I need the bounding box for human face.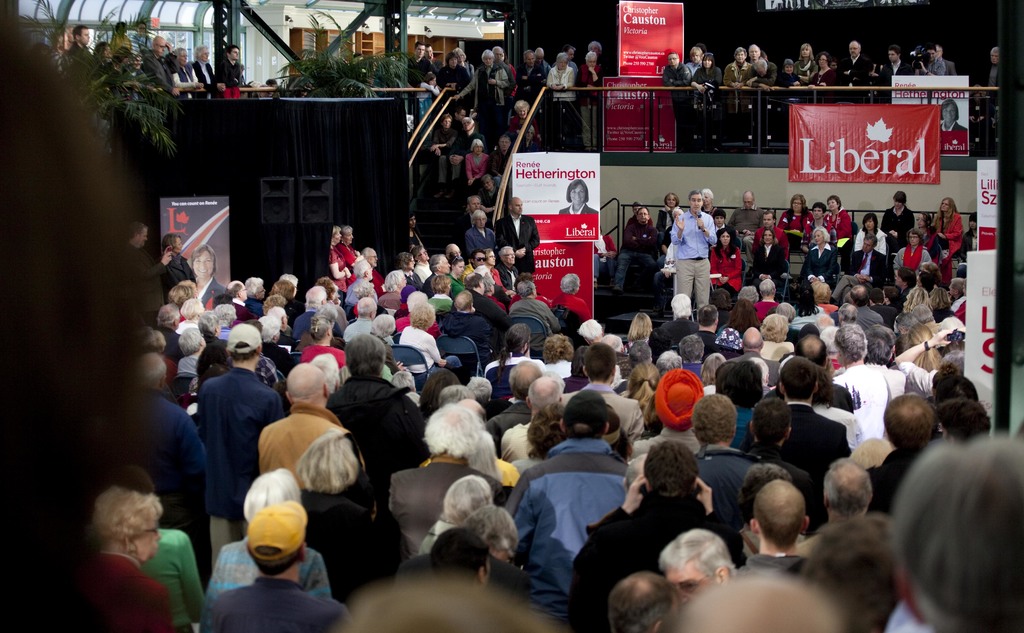
Here it is: {"x1": 484, "y1": 56, "x2": 494, "y2": 66}.
